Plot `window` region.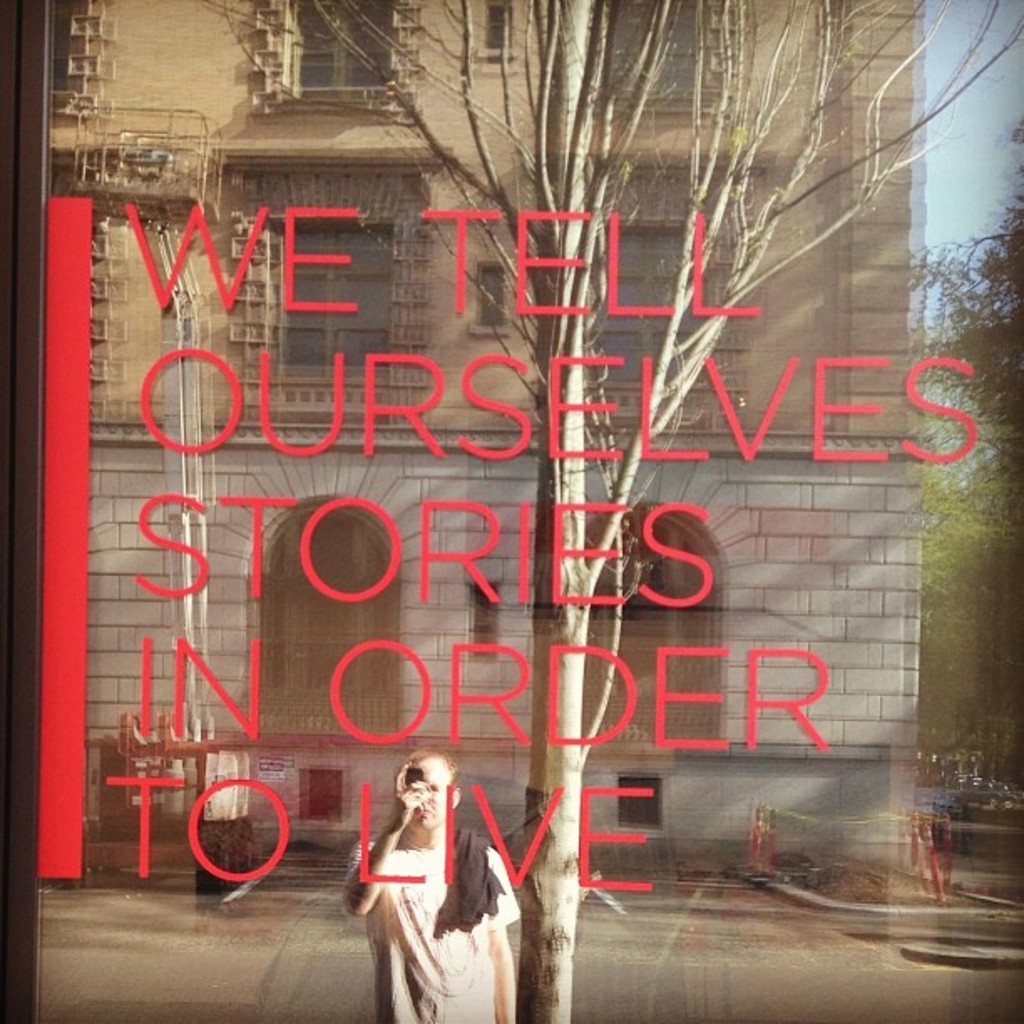
Plotted at {"left": 582, "top": 507, "right": 730, "bottom": 751}.
